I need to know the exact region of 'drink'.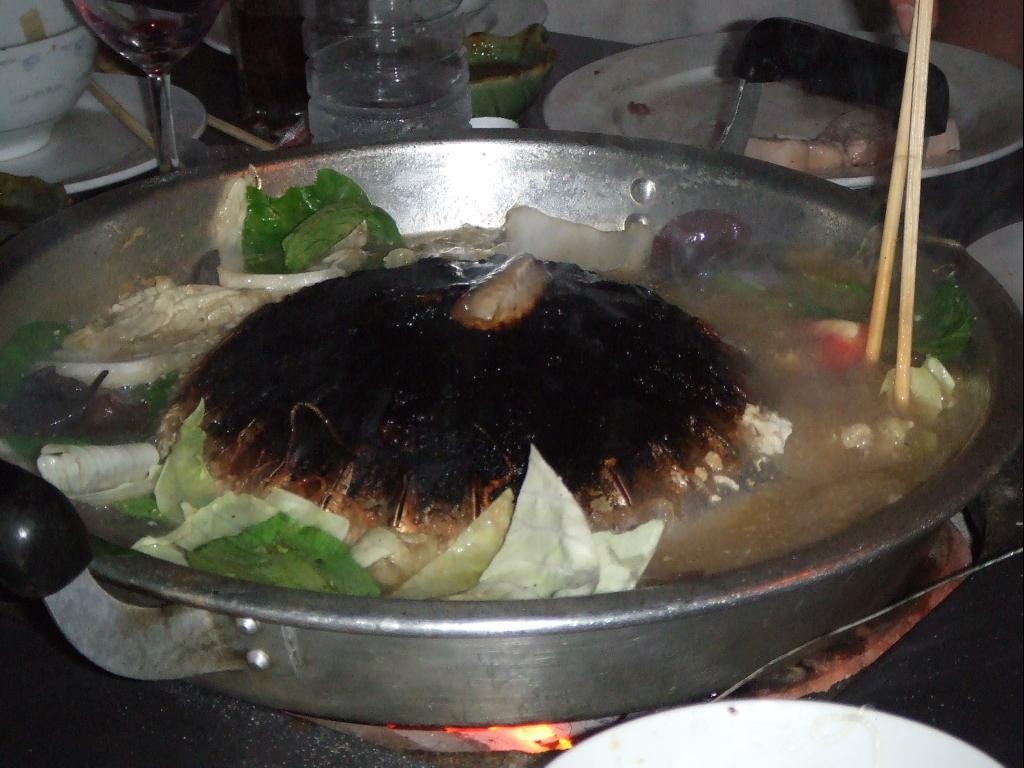
Region: [307, 31, 471, 148].
